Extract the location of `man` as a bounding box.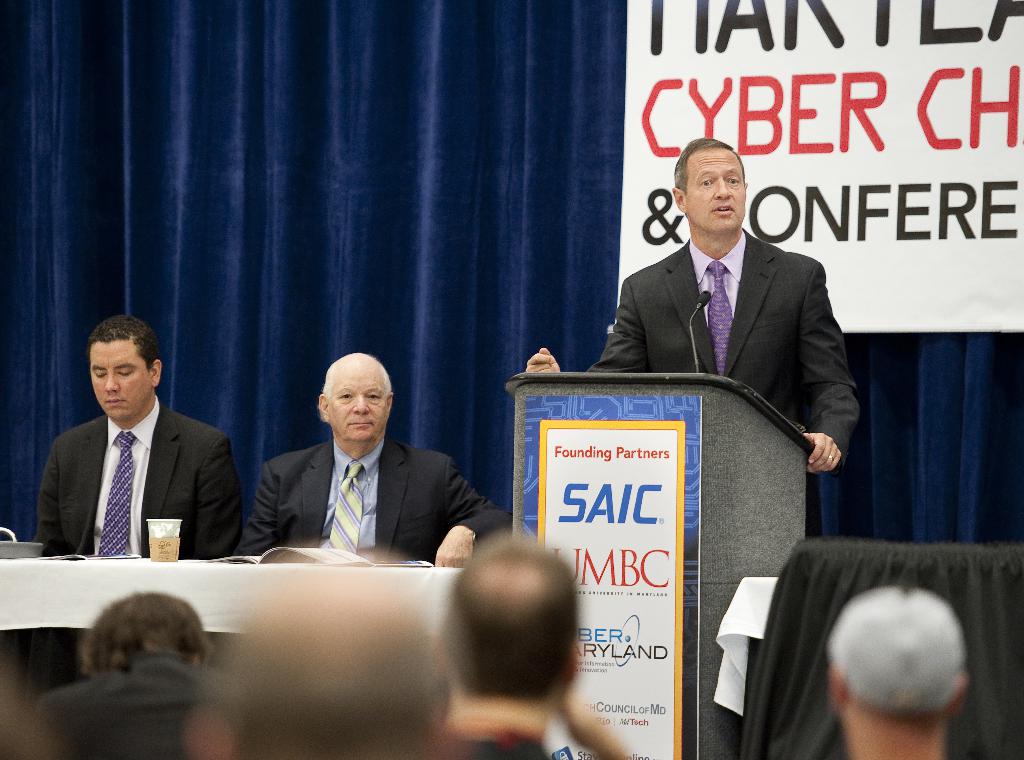
28:322:241:586.
